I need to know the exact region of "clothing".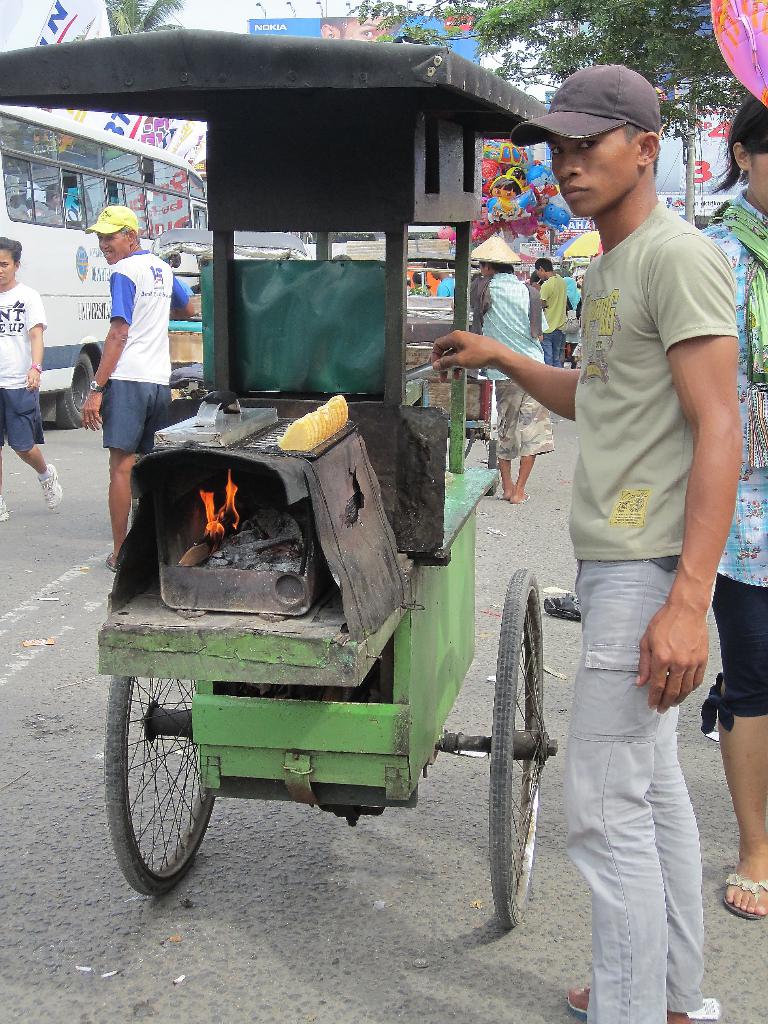
Region: crop(472, 275, 558, 452).
